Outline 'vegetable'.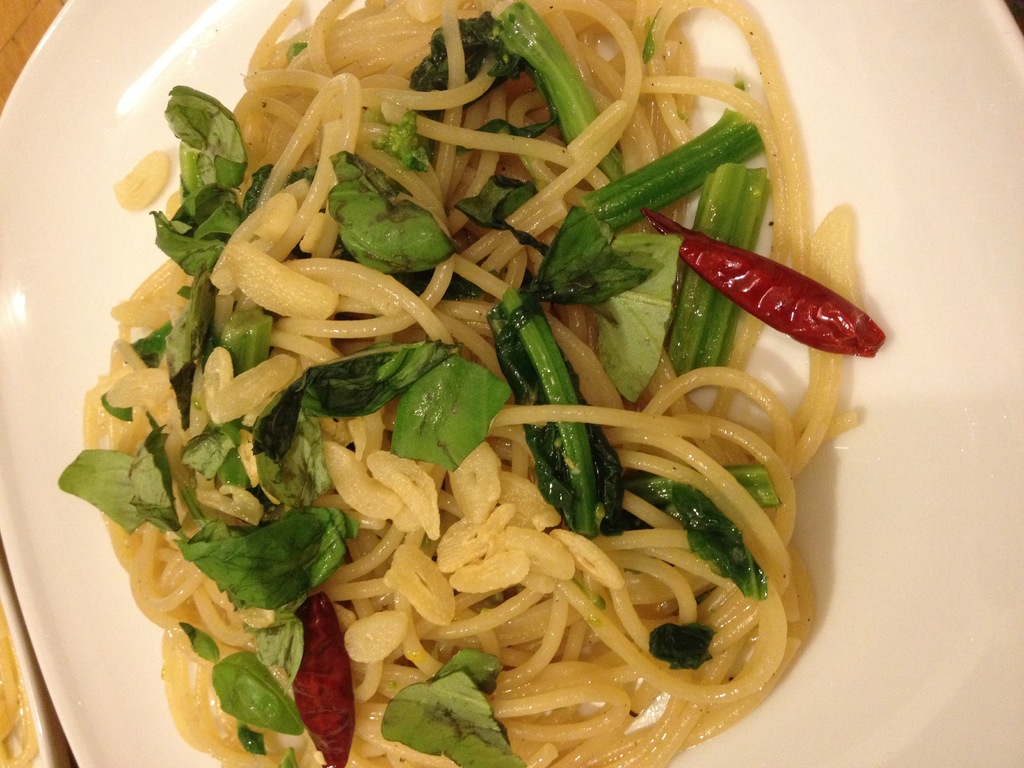
Outline: (x1=195, y1=634, x2=284, y2=753).
